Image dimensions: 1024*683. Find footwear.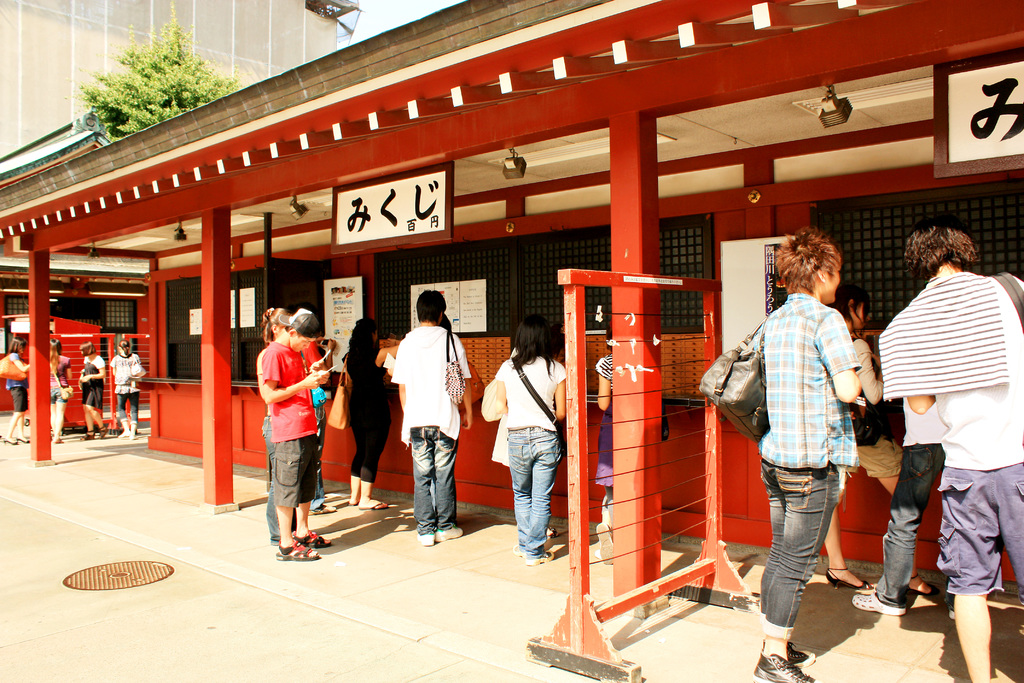
(x1=130, y1=422, x2=140, y2=442).
